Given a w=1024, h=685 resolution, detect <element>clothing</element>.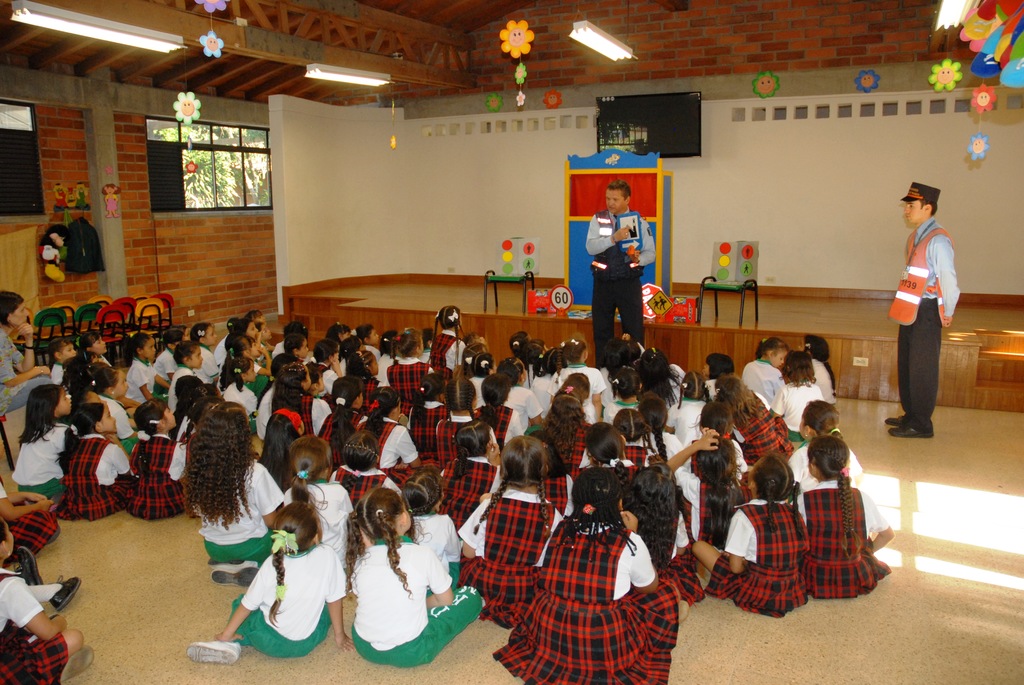
region(723, 434, 747, 480).
